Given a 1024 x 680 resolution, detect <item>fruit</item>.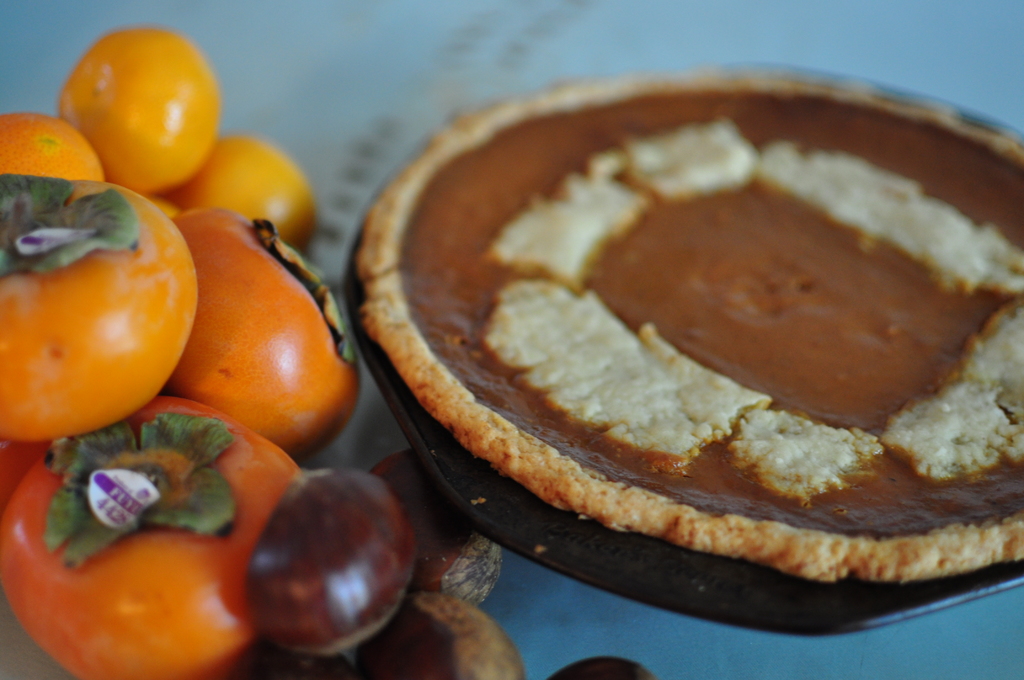
rect(157, 204, 365, 463).
